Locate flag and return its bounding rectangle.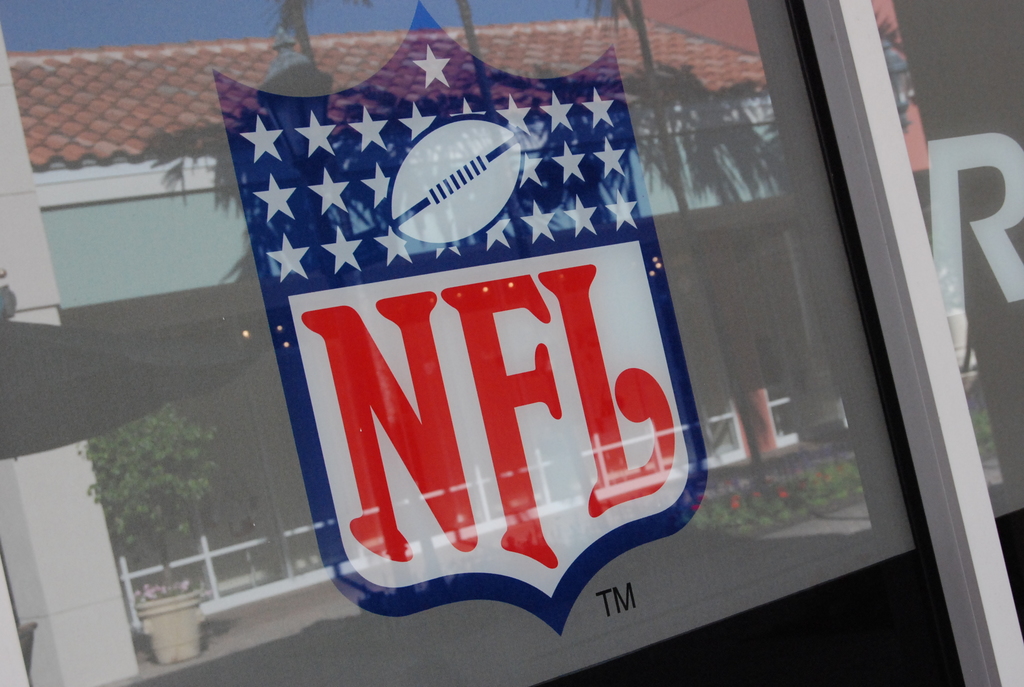
213:0:730:638.
